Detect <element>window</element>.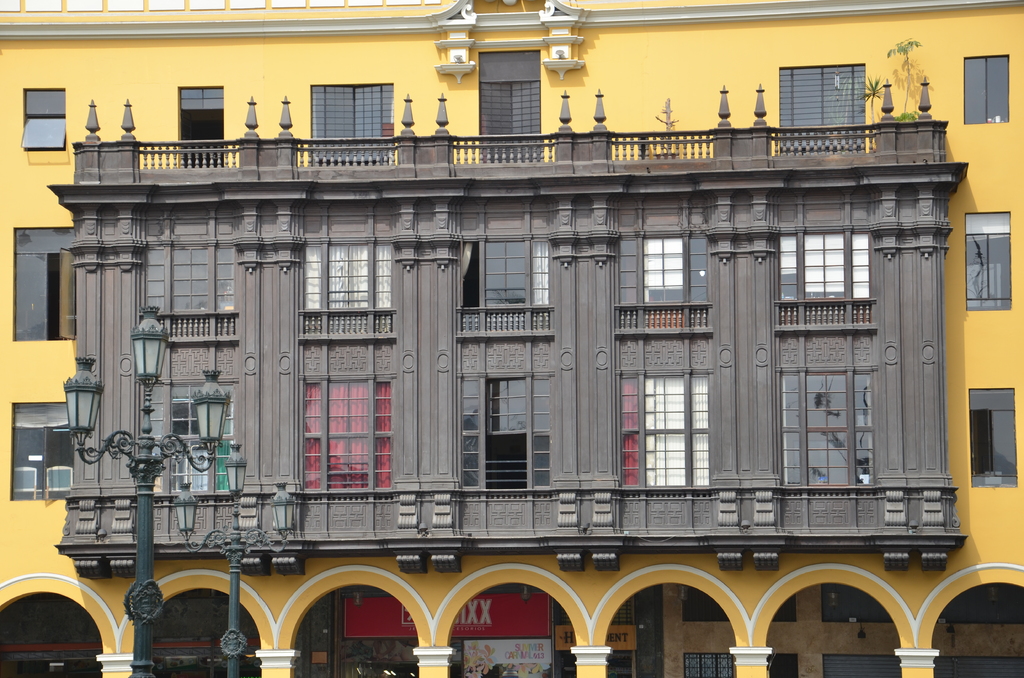
Detected at 10,407,79,501.
